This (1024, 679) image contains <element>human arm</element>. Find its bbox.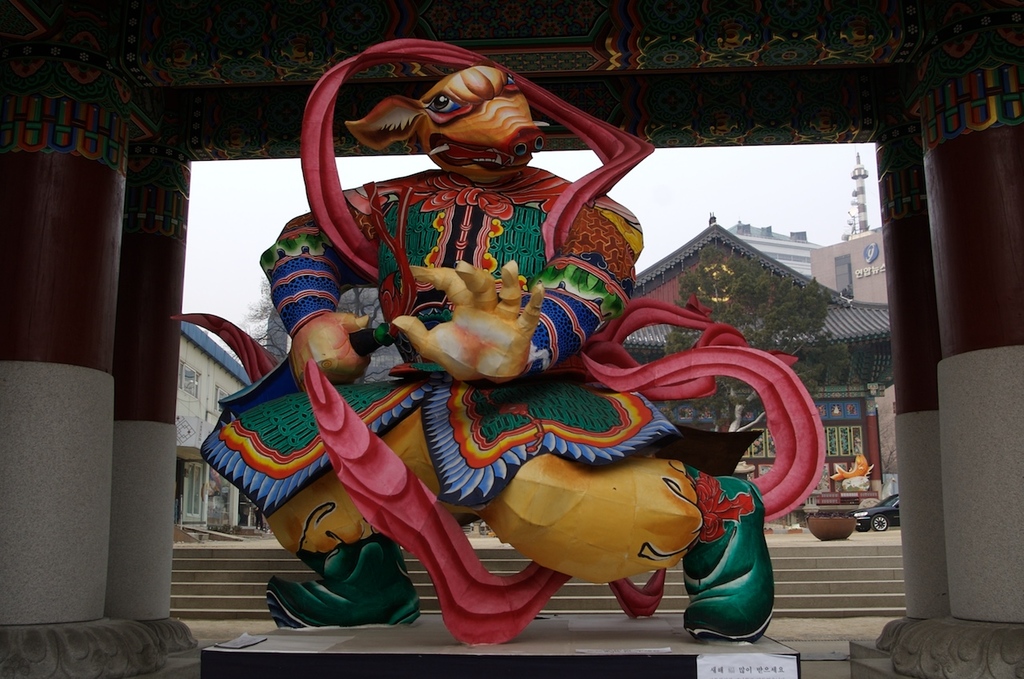
[x1=253, y1=211, x2=385, y2=382].
